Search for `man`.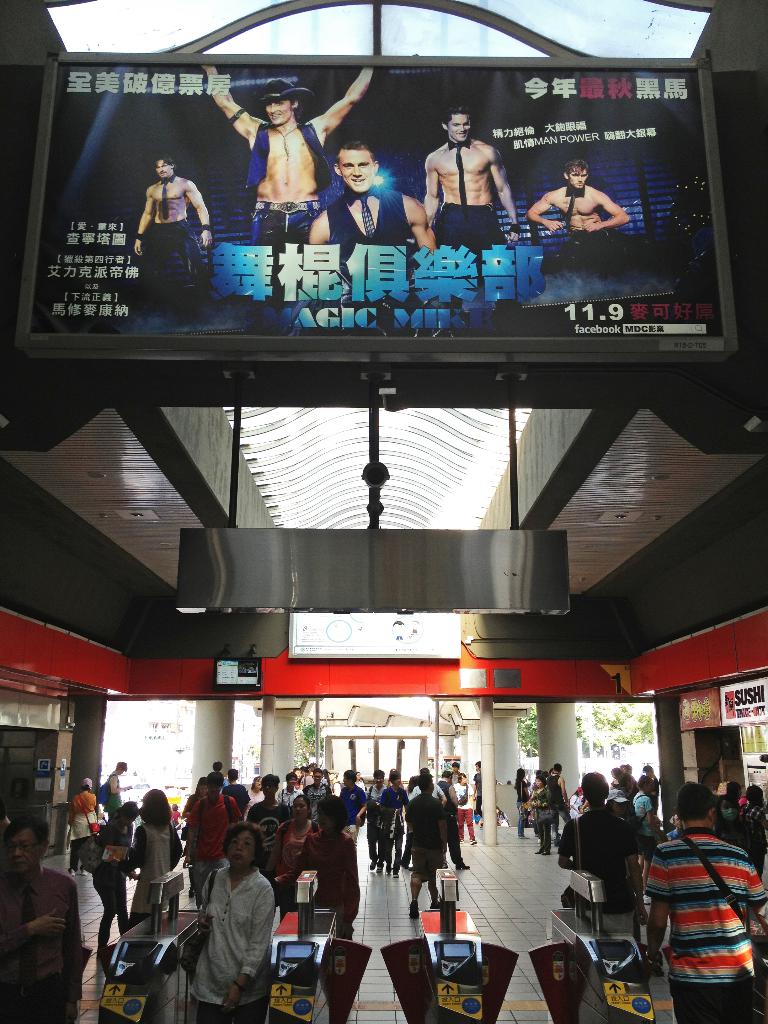
Found at bbox=[328, 771, 342, 797].
